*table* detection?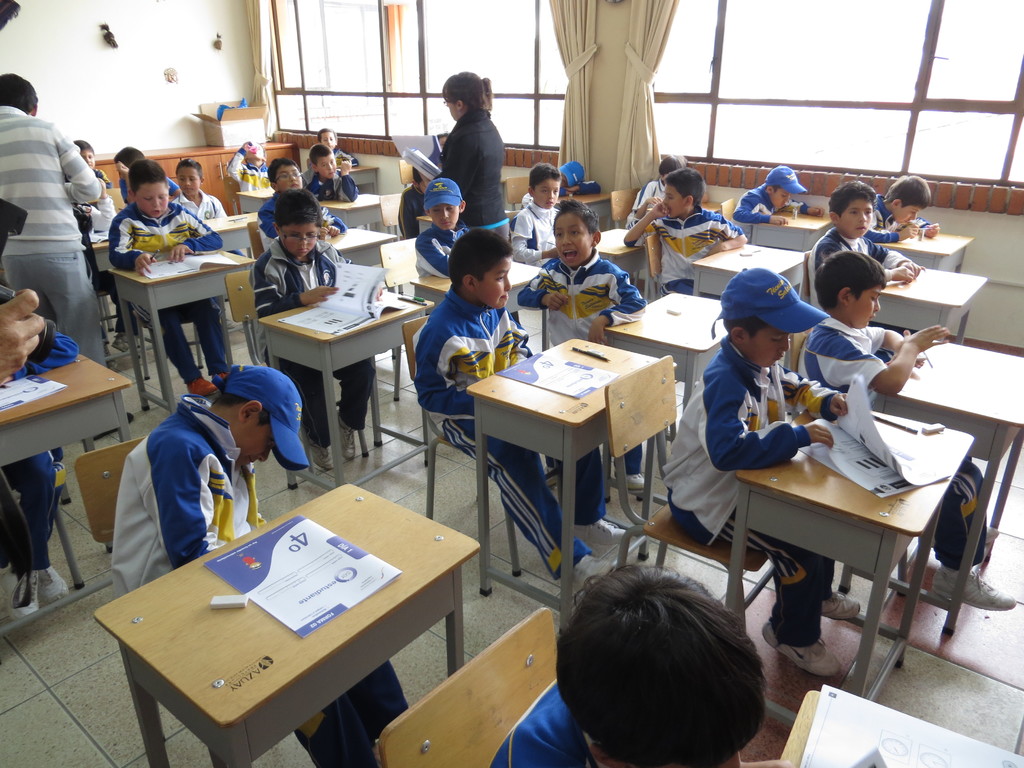
[467, 339, 678, 641]
